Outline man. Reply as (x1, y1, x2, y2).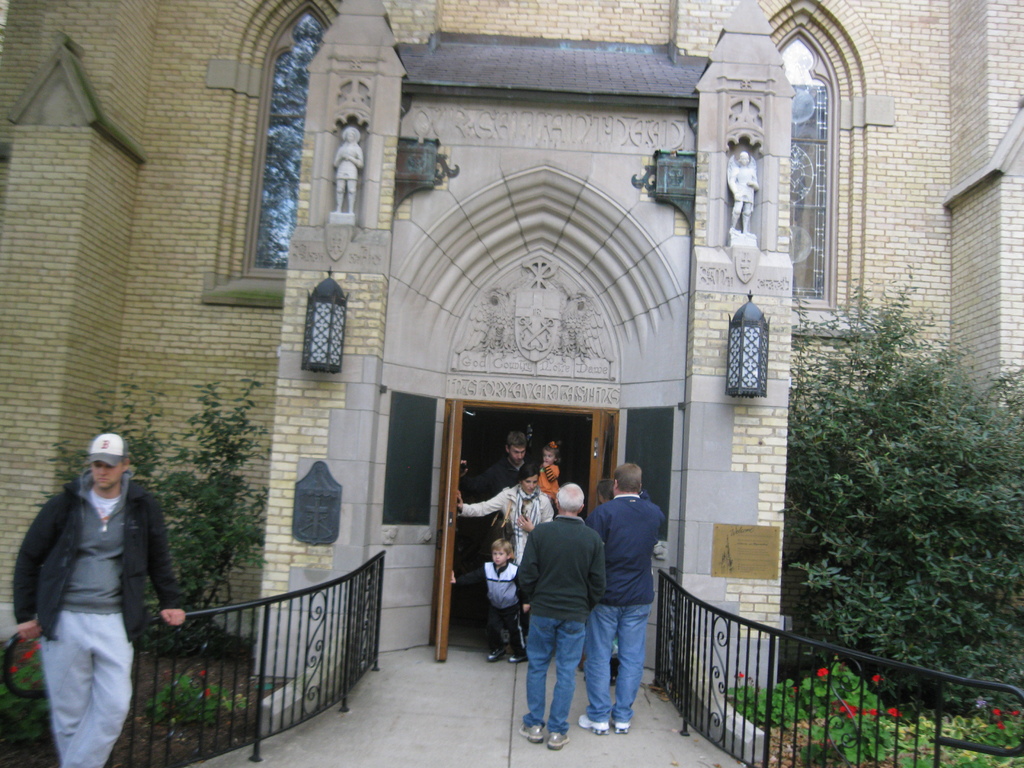
(461, 430, 530, 503).
